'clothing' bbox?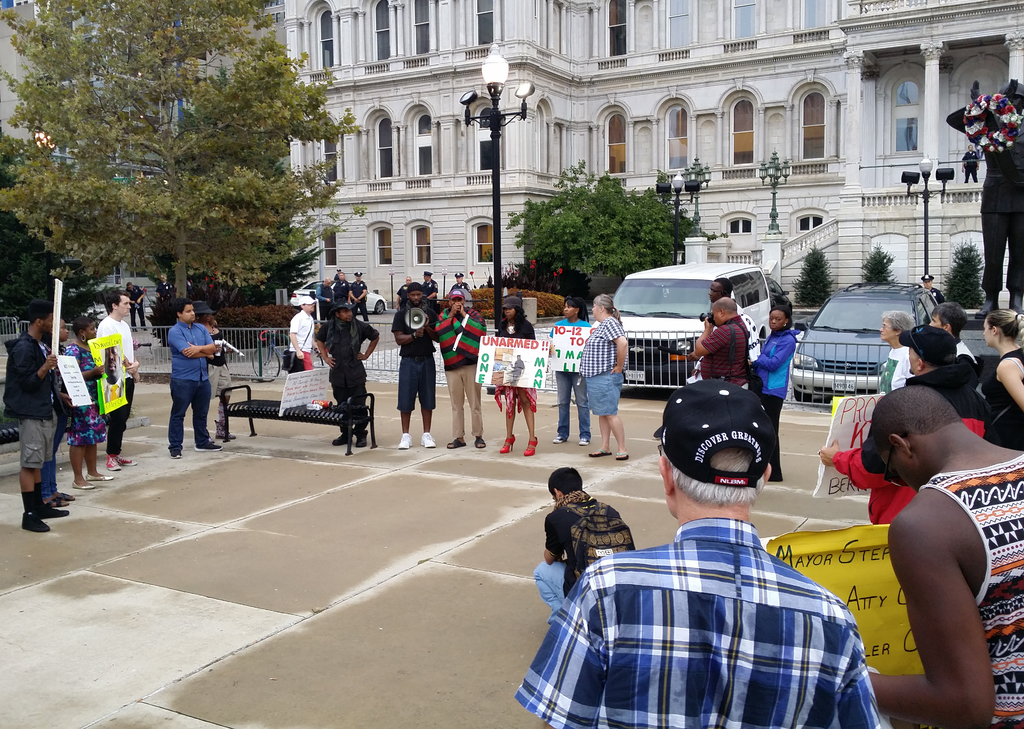
{"left": 694, "top": 317, "right": 758, "bottom": 391}
